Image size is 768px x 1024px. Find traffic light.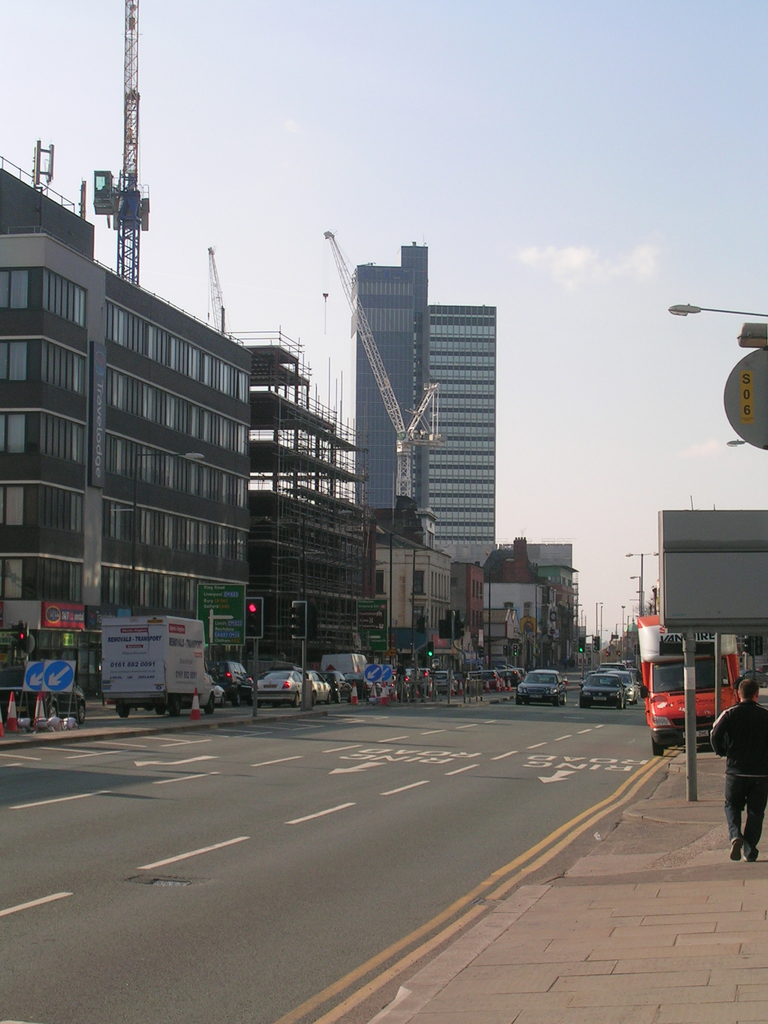
455/609/465/641.
